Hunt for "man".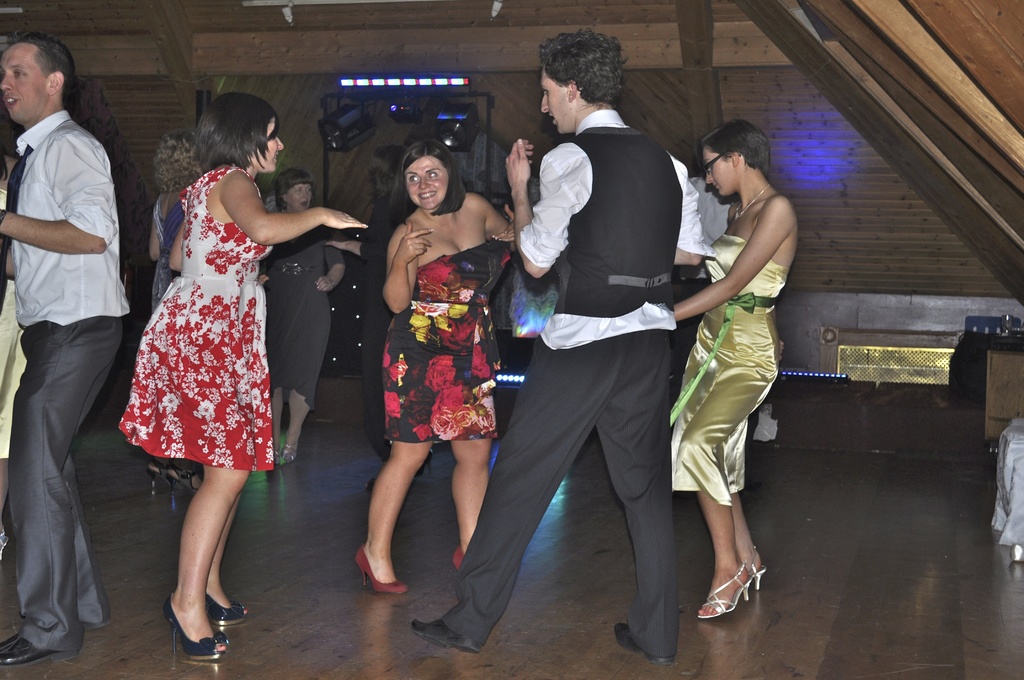
Hunted down at BBox(410, 28, 716, 665).
